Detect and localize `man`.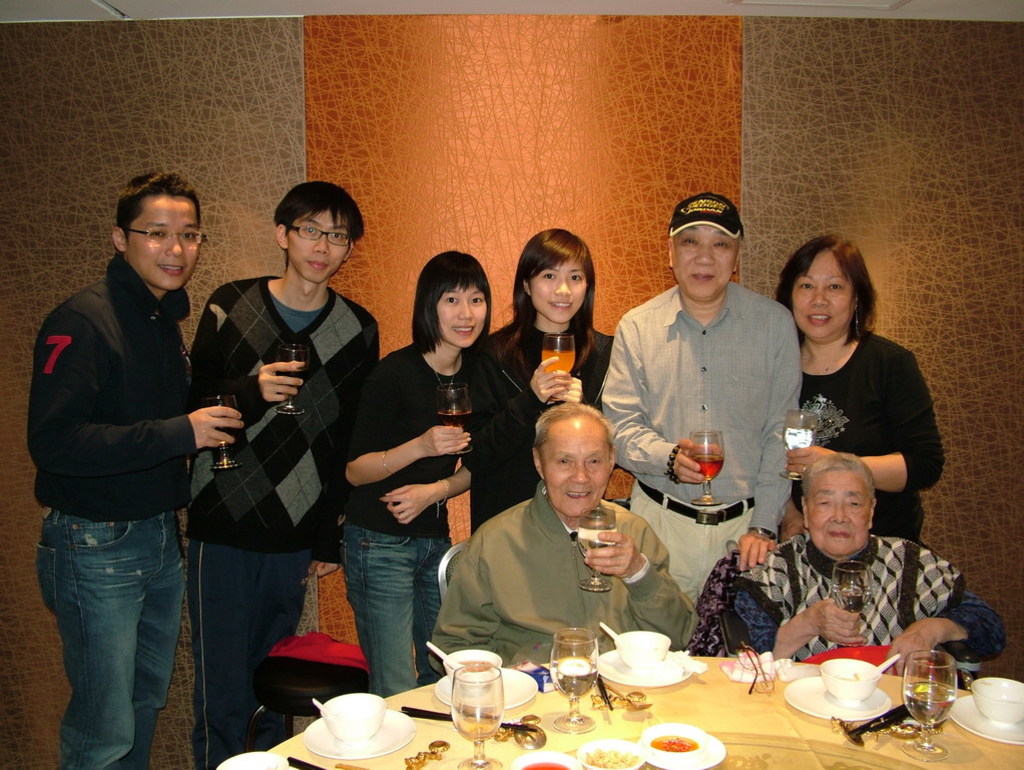
Localized at [left=179, top=173, right=388, bottom=769].
